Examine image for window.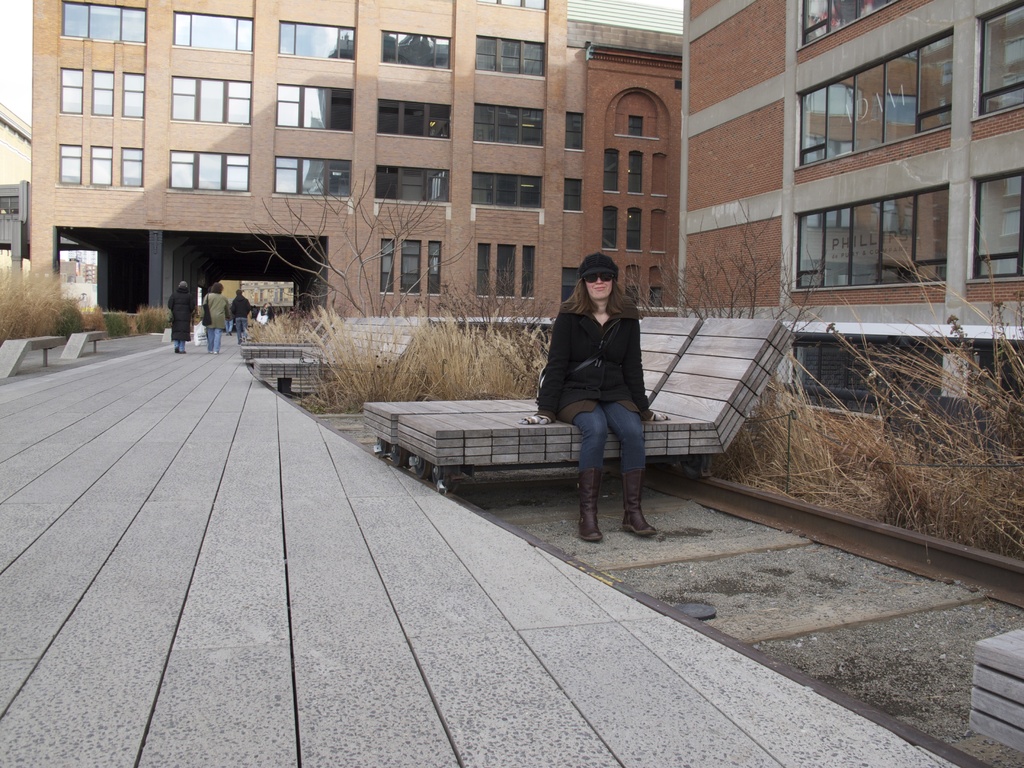
Examination result: <region>481, 36, 550, 77</region>.
